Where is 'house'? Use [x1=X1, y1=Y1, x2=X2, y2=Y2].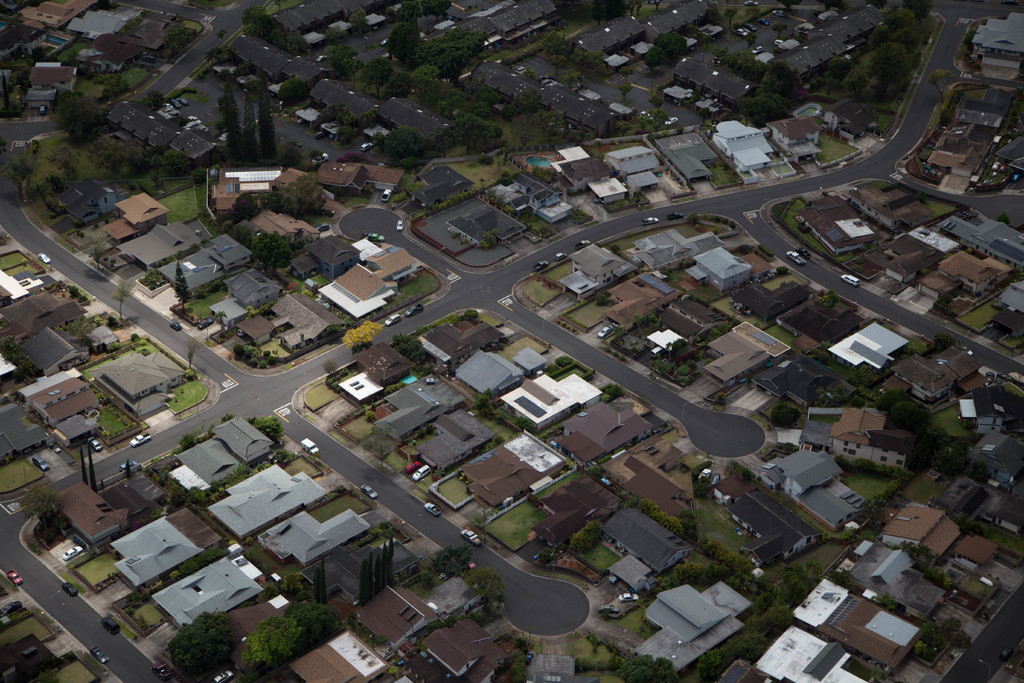
[x1=237, y1=206, x2=321, y2=256].
